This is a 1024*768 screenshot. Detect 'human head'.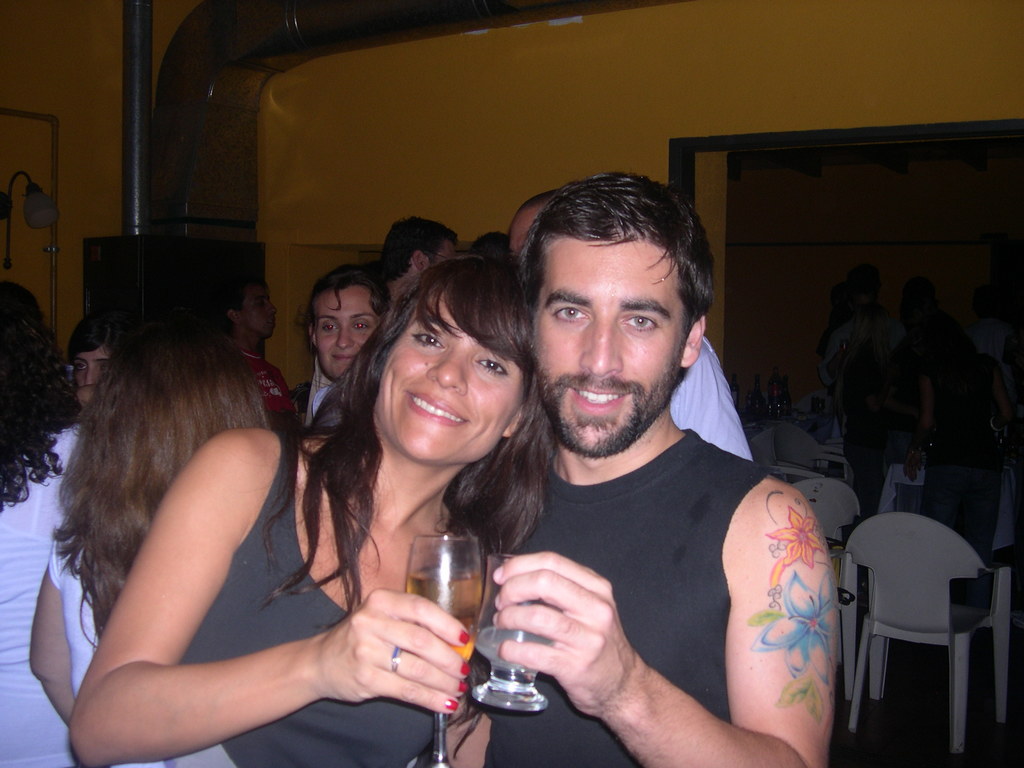
box(92, 316, 264, 467).
